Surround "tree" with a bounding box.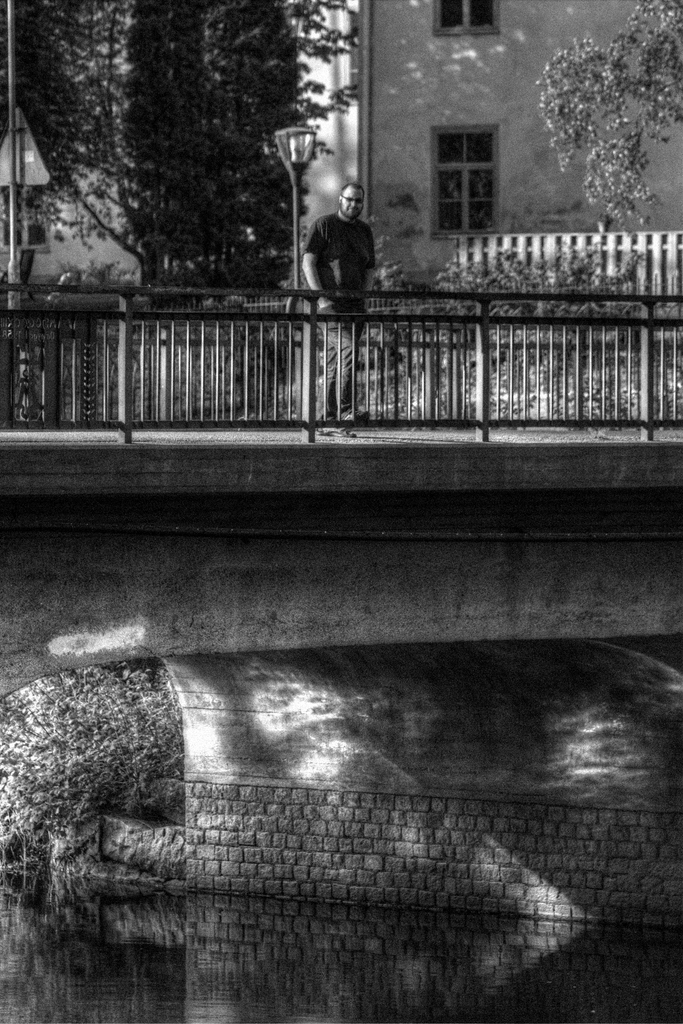
crop(535, 8, 663, 213).
